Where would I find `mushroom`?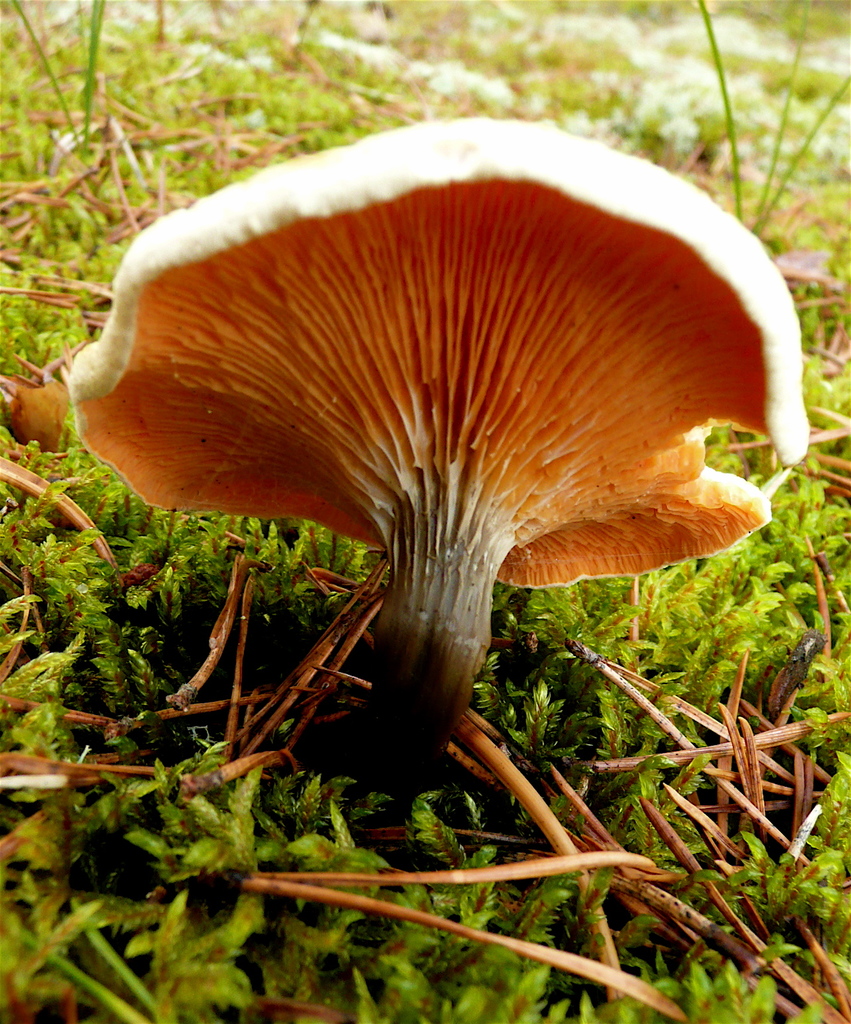
At box=[72, 111, 806, 790].
